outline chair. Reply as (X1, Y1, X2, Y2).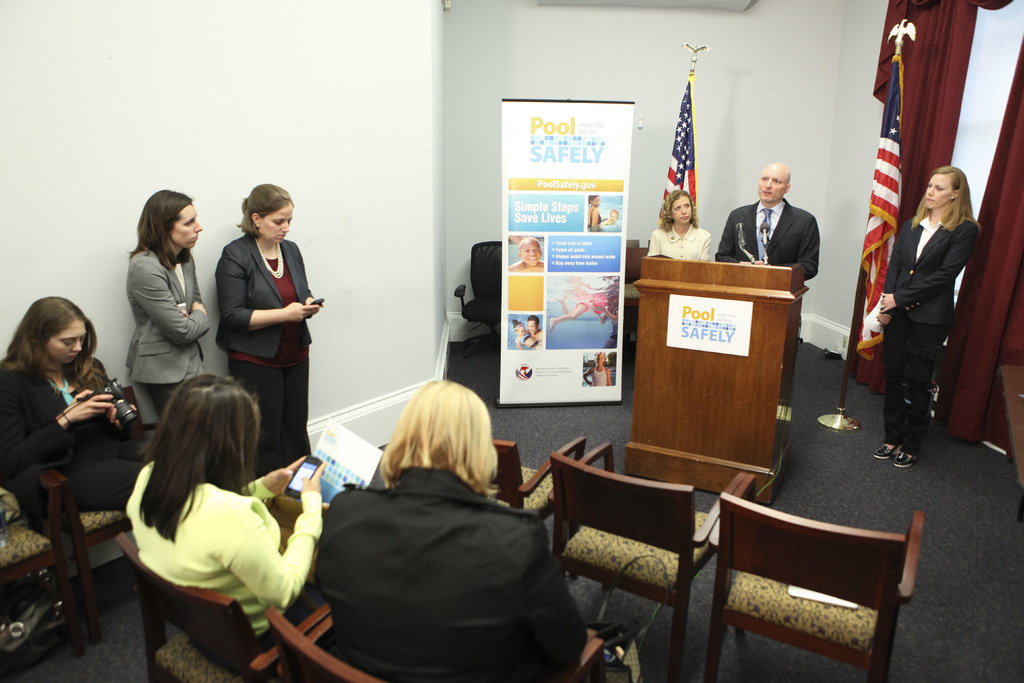
(0, 533, 81, 659).
